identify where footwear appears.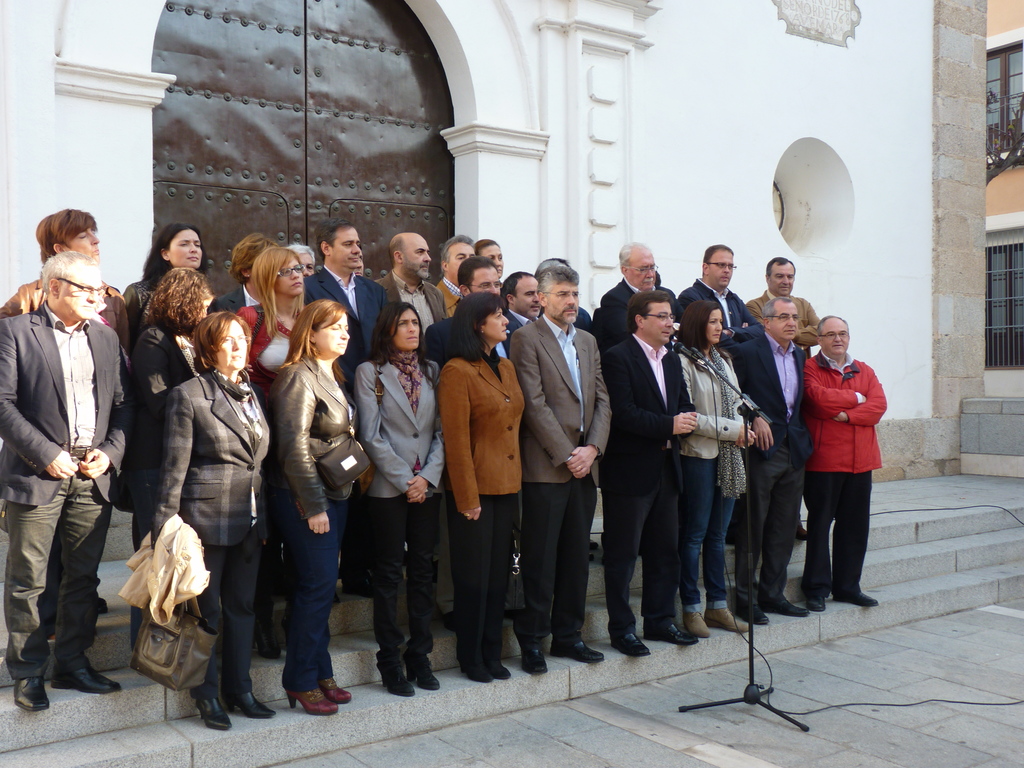
Appears at detection(406, 653, 442, 691).
